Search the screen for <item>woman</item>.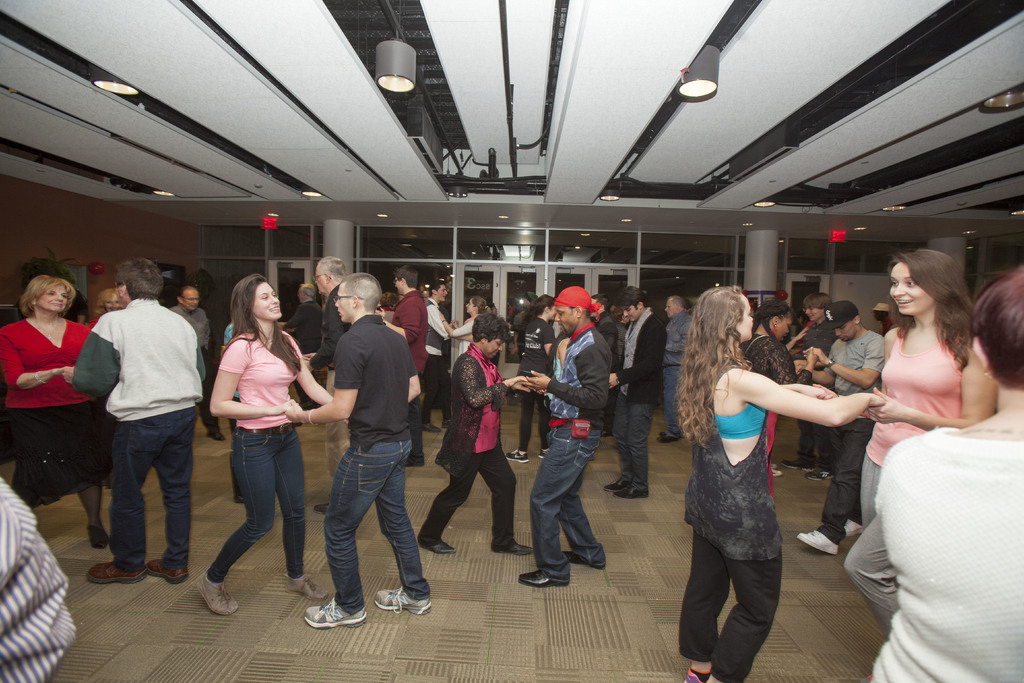
Found at bbox=[442, 296, 492, 350].
